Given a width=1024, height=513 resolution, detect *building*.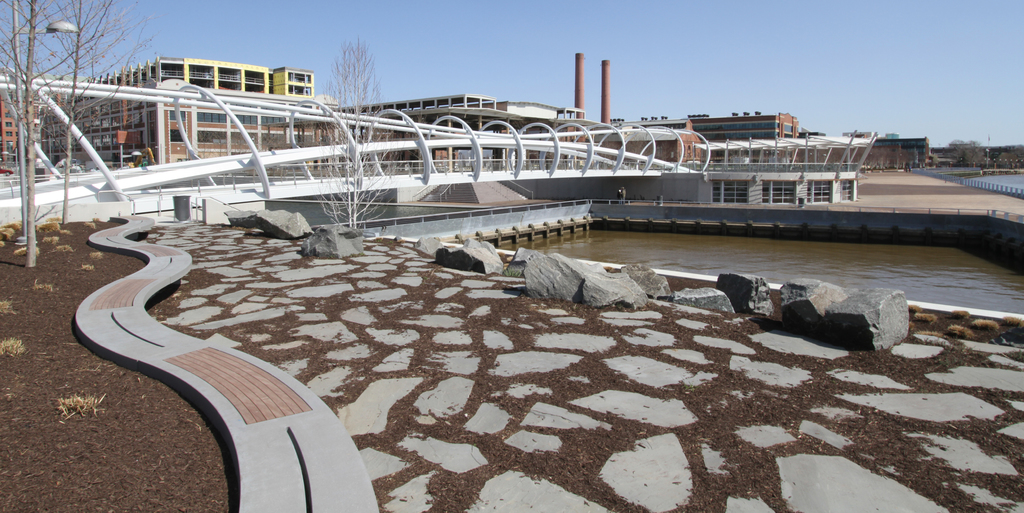
bbox=[600, 108, 937, 168].
